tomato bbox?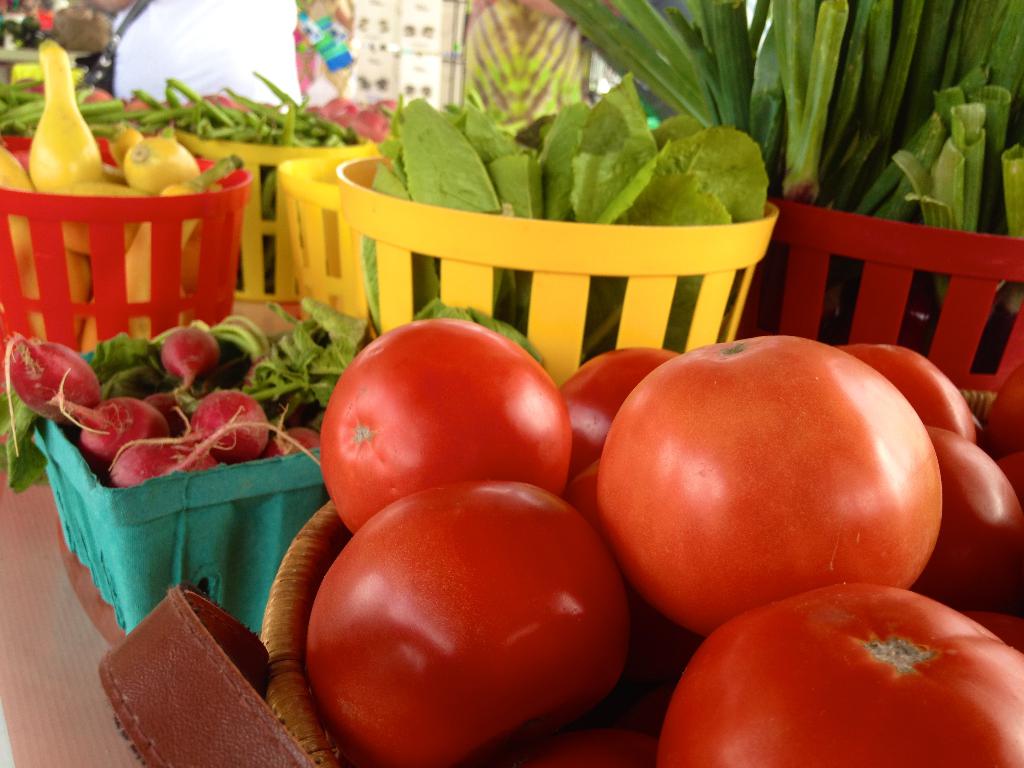
[left=657, top=579, right=1023, bottom=767]
